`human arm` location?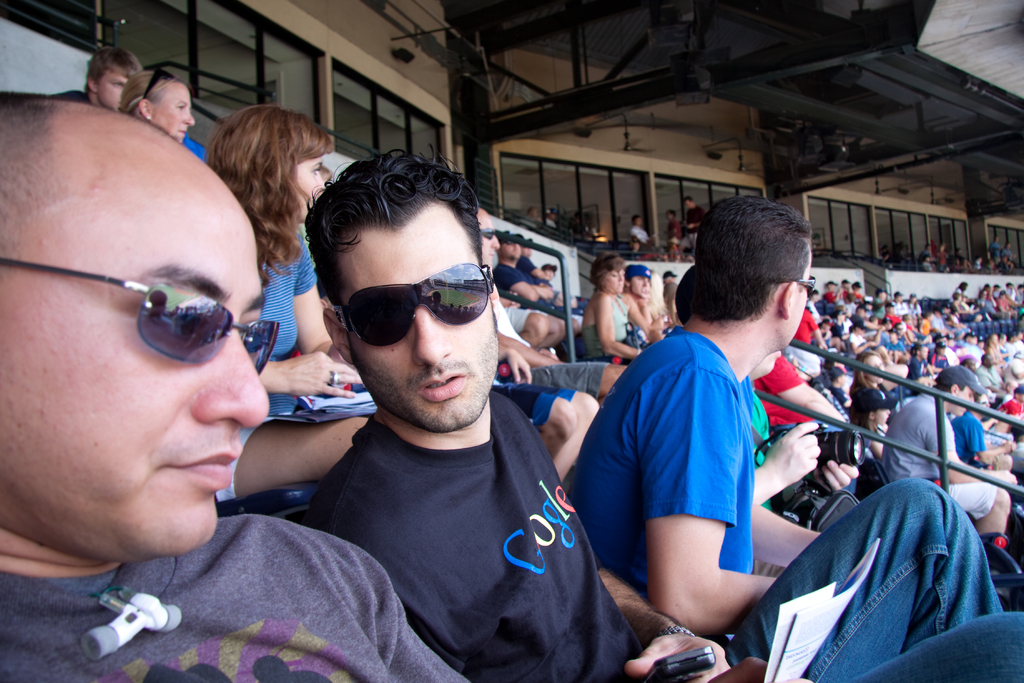
bbox(531, 273, 553, 299)
